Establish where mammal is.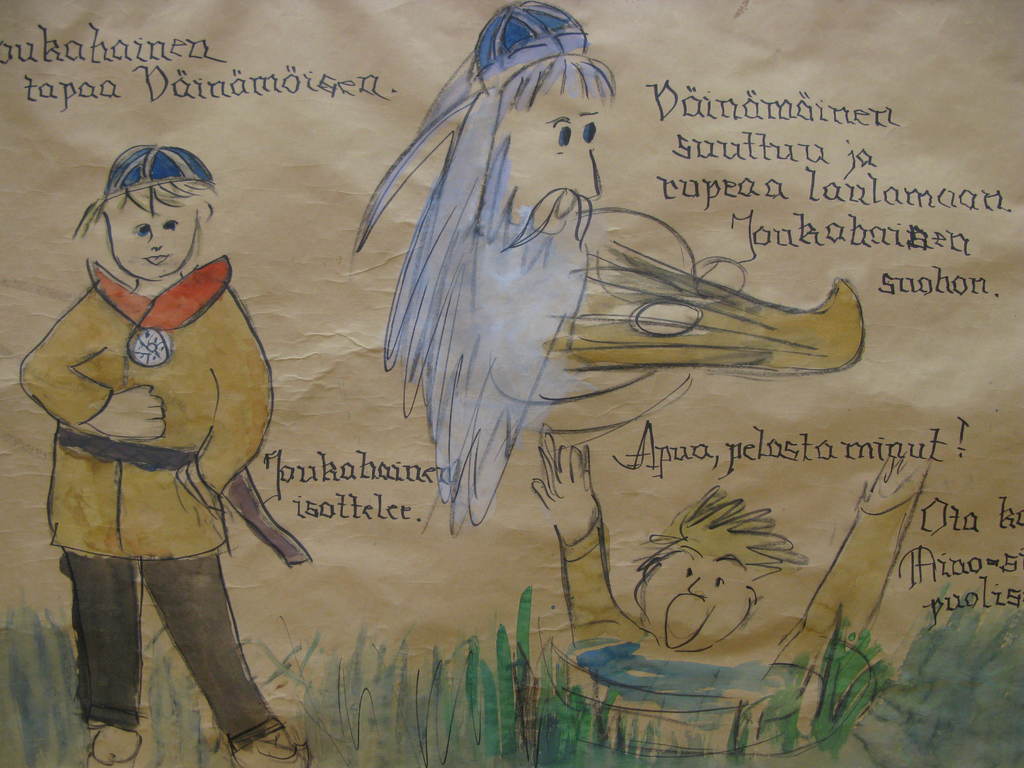
Established at [x1=19, y1=146, x2=287, y2=767].
